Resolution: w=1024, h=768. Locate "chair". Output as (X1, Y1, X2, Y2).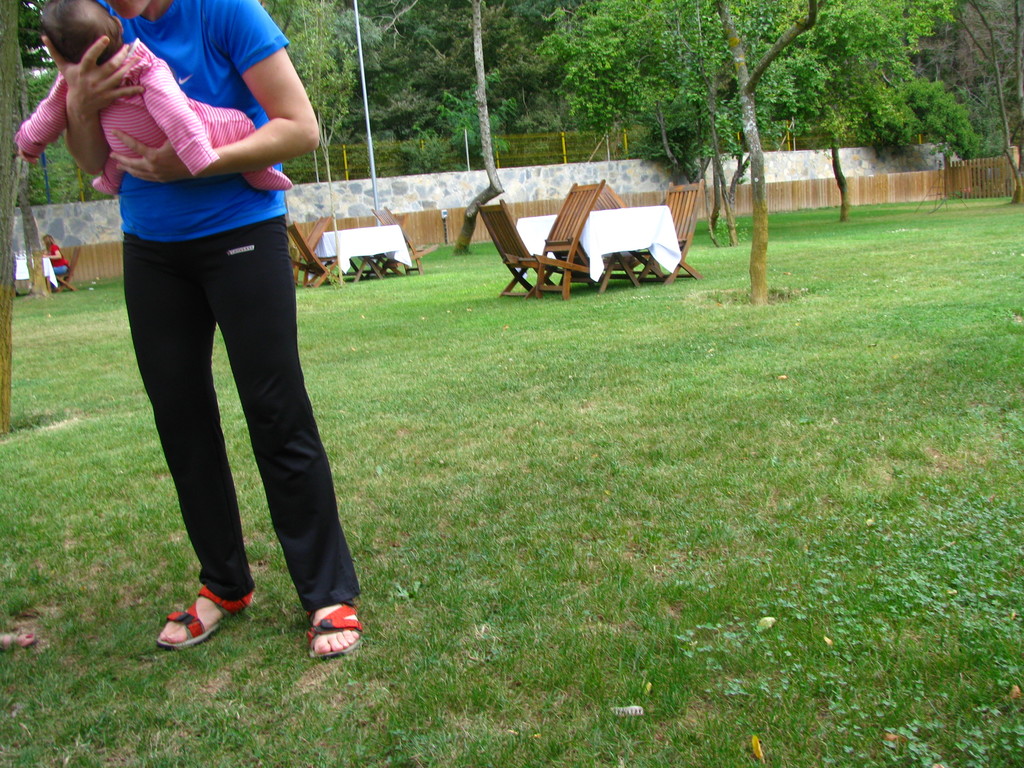
(285, 221, 338, 289).
